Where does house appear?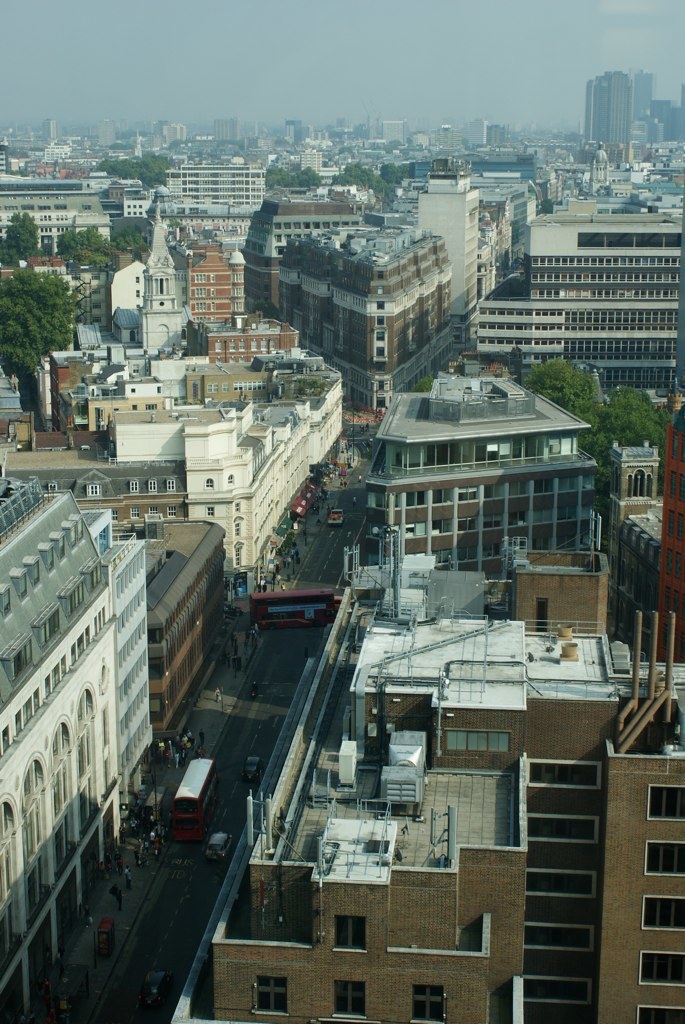
Appears at {"x1": 50, "y1": 180, "x2": 684, "y2": 352}.
